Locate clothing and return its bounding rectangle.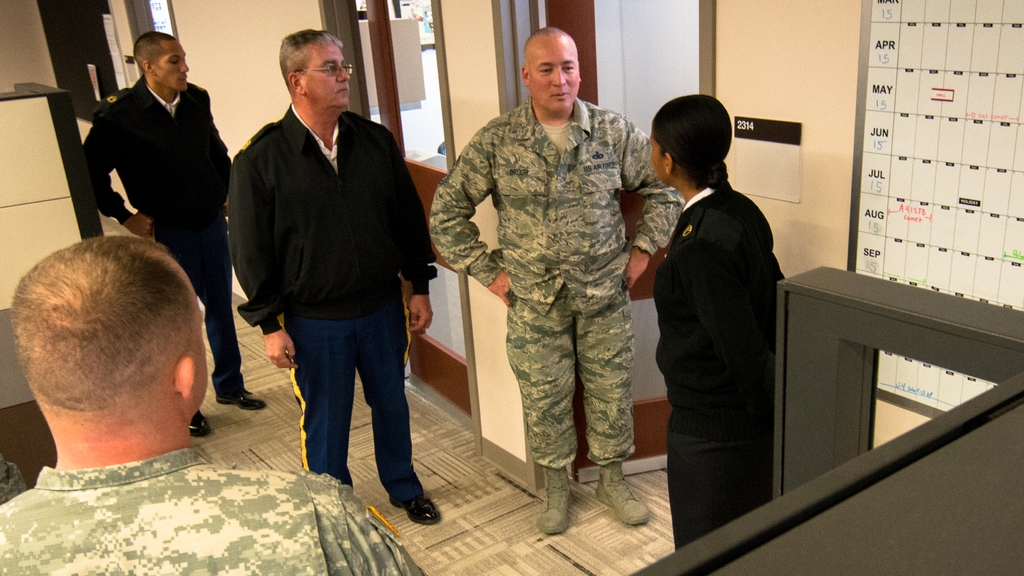
[232, 104, 435, 503].
